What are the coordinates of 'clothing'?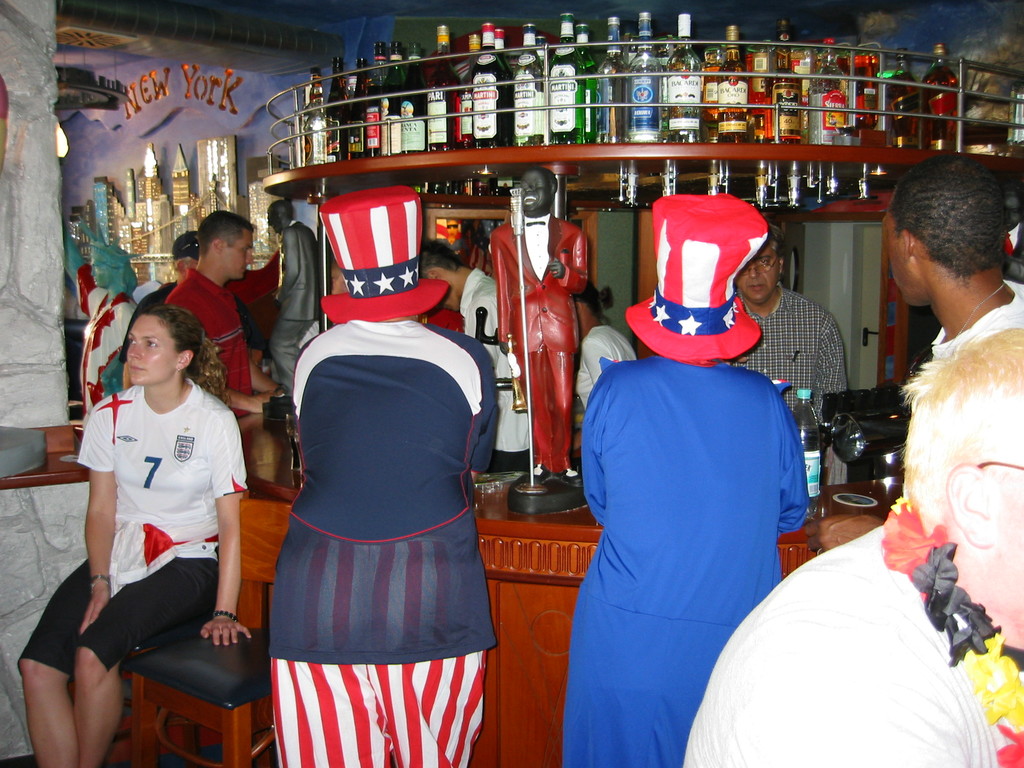
{"left": 172, "top": 268, "right": 247, "bottom": 419}.
